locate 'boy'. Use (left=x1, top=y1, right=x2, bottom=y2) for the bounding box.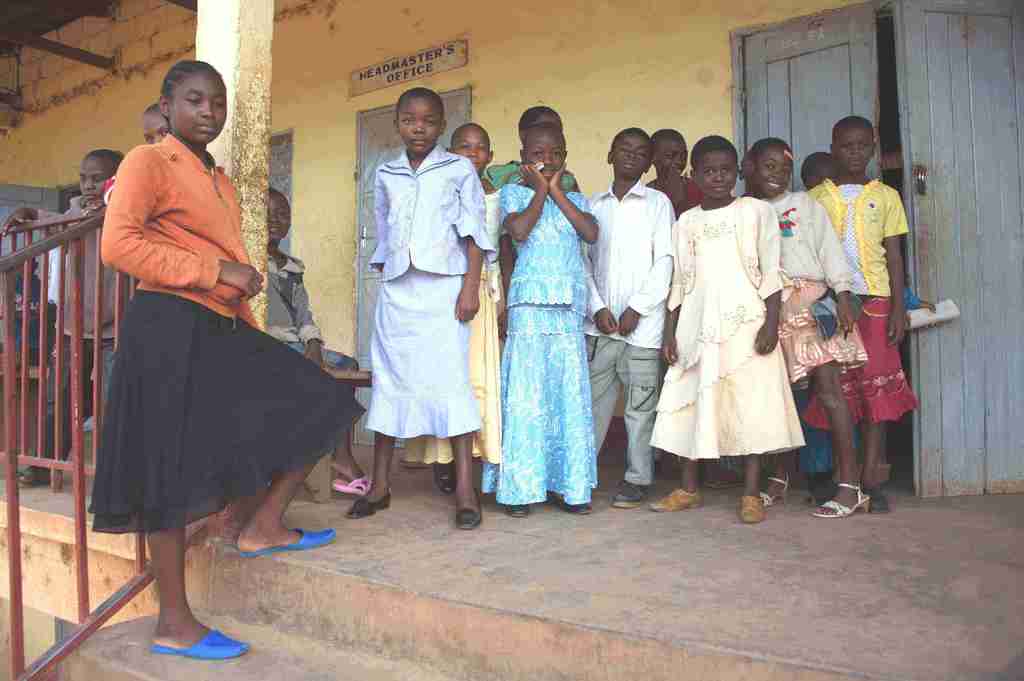
(left=579, top=125, right=678, bottom=509).
